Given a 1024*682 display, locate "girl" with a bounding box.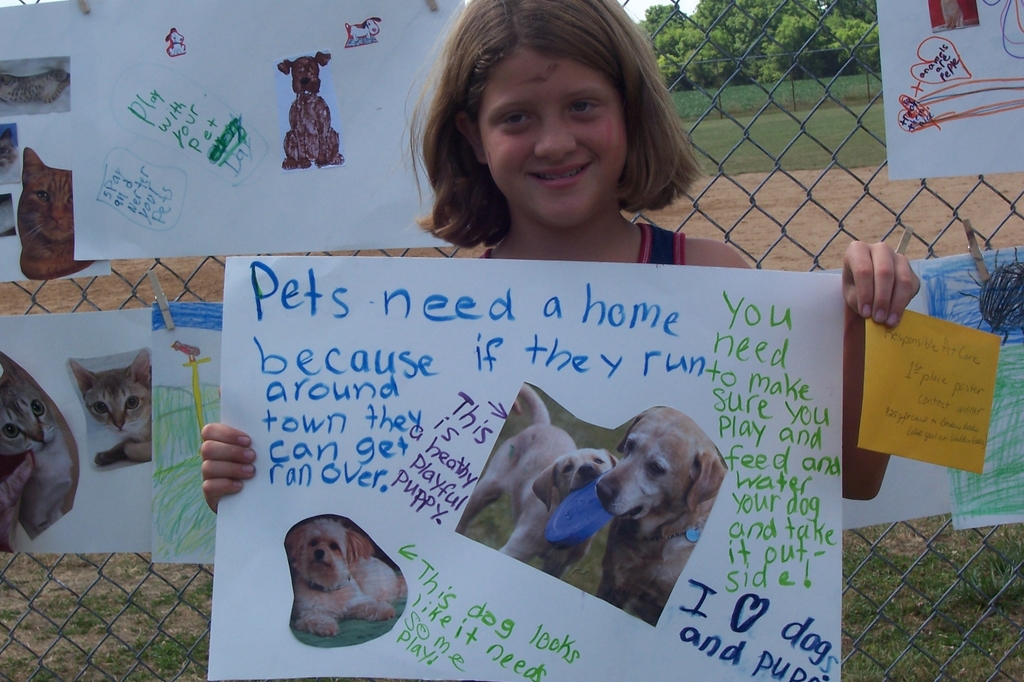
Located: 199,0,920,514.
